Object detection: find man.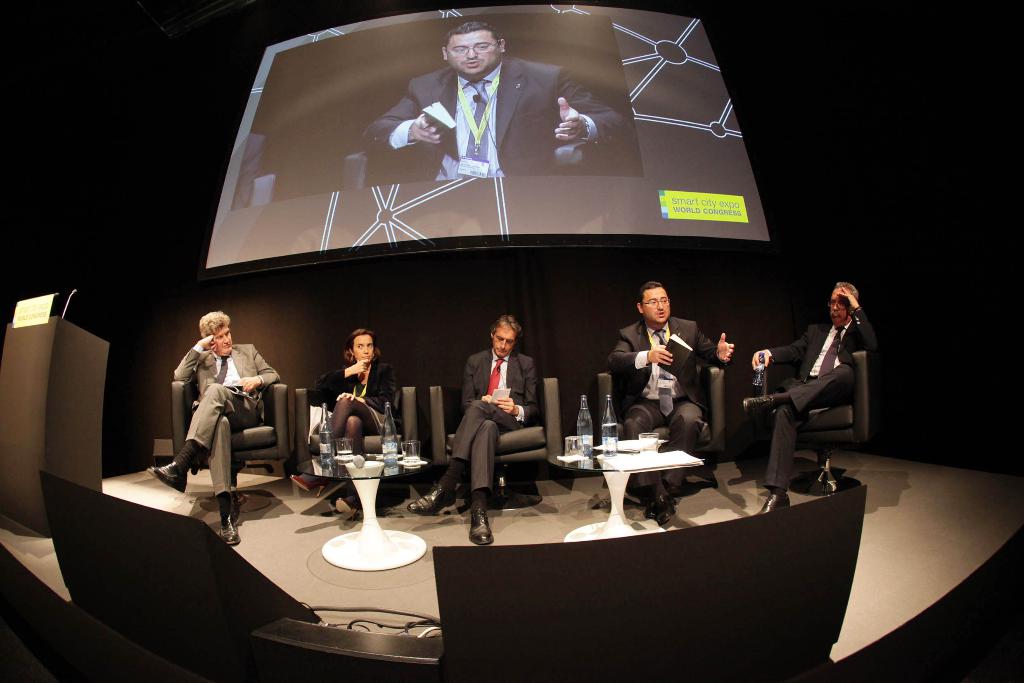
x1=231, y1=133, x2=267, y2=210.
